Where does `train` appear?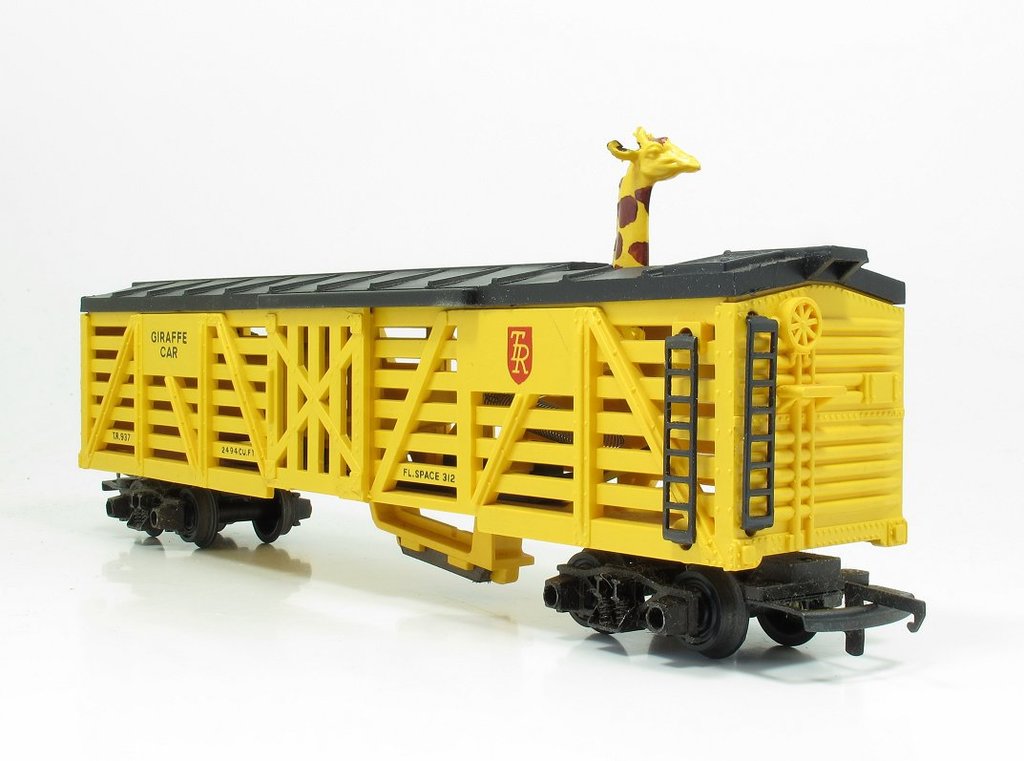
Appears at <box>79,127,924,663</box>.
